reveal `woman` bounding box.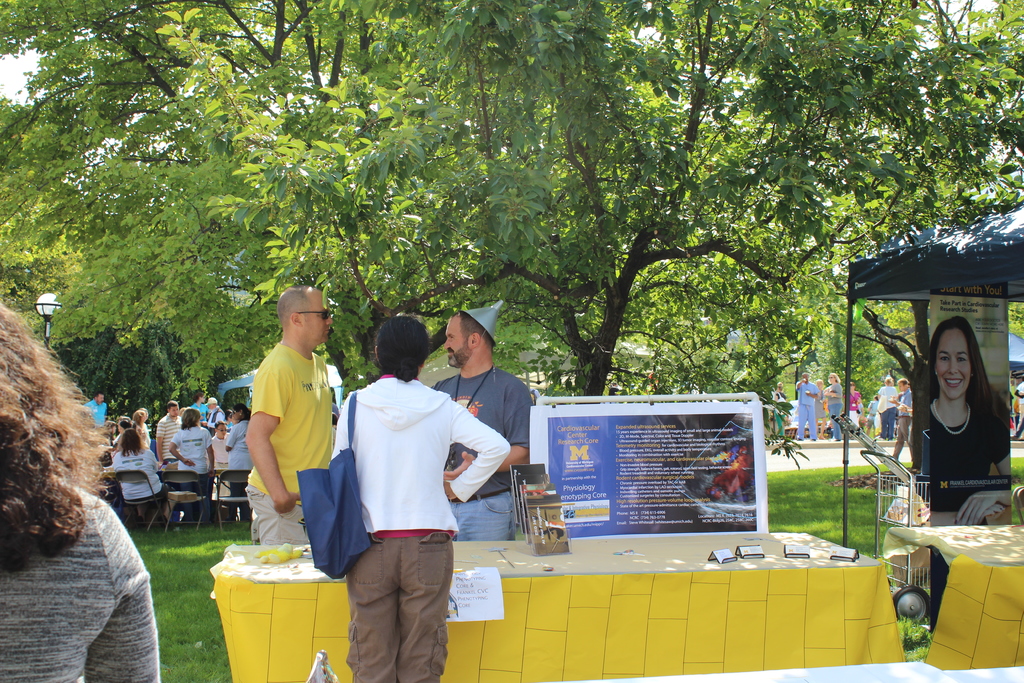
Revealed: bbox=(224, 402, 257, 520).
